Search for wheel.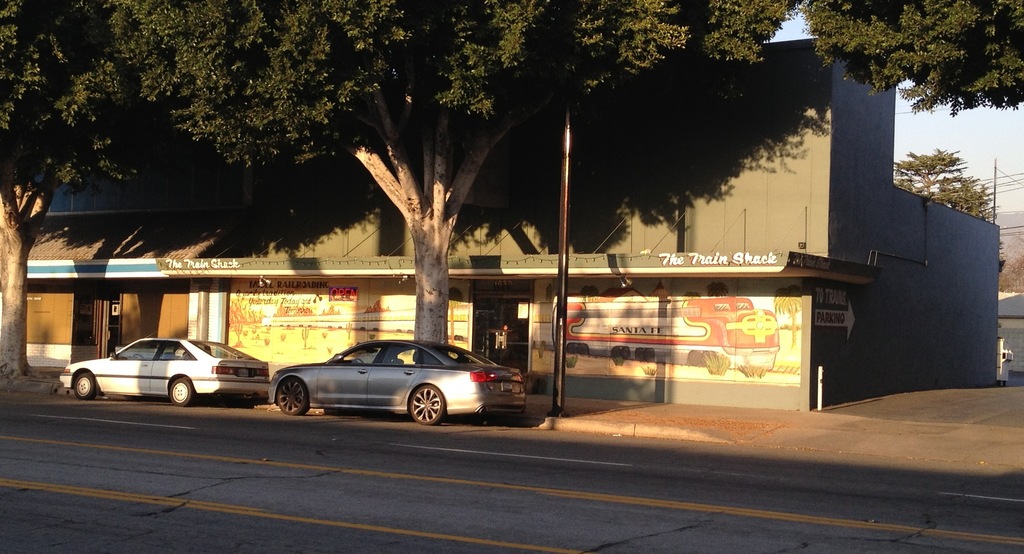
Found at [636,348,644,362].
